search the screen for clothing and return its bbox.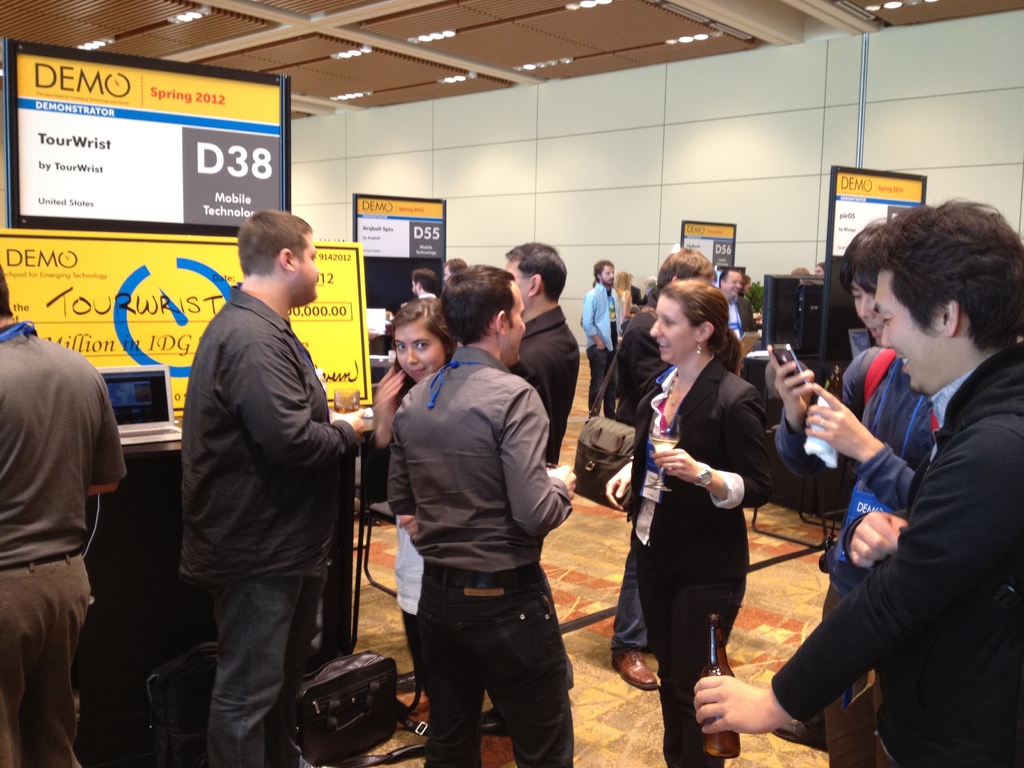
Found: 798 259 1016 764.
